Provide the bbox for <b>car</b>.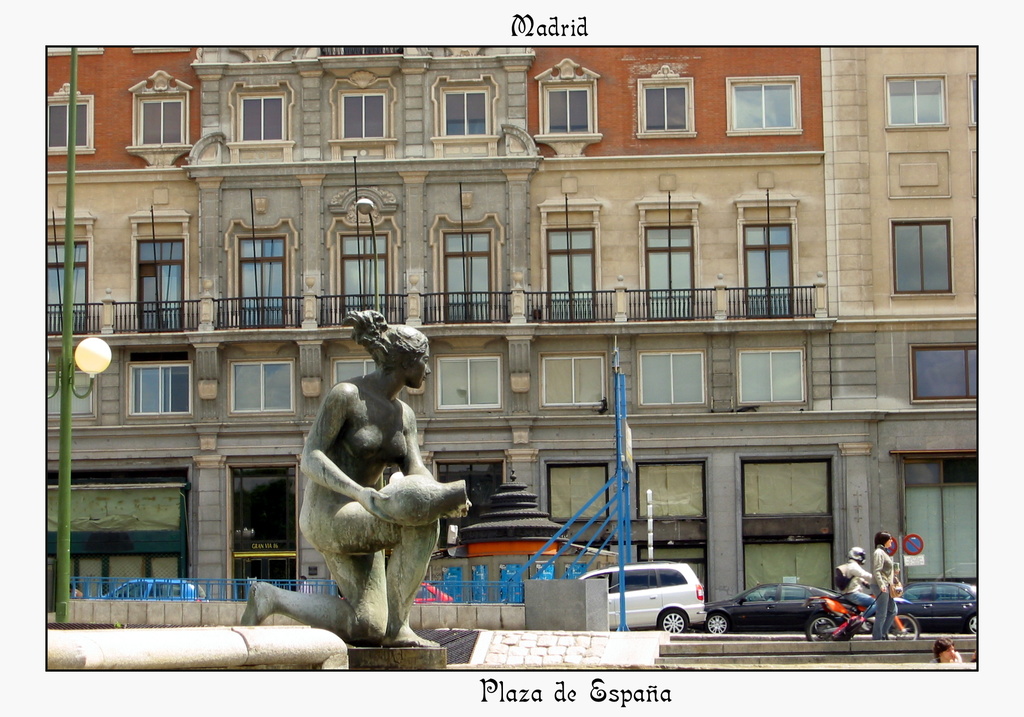
bbox(703, 581, 838, 638).
